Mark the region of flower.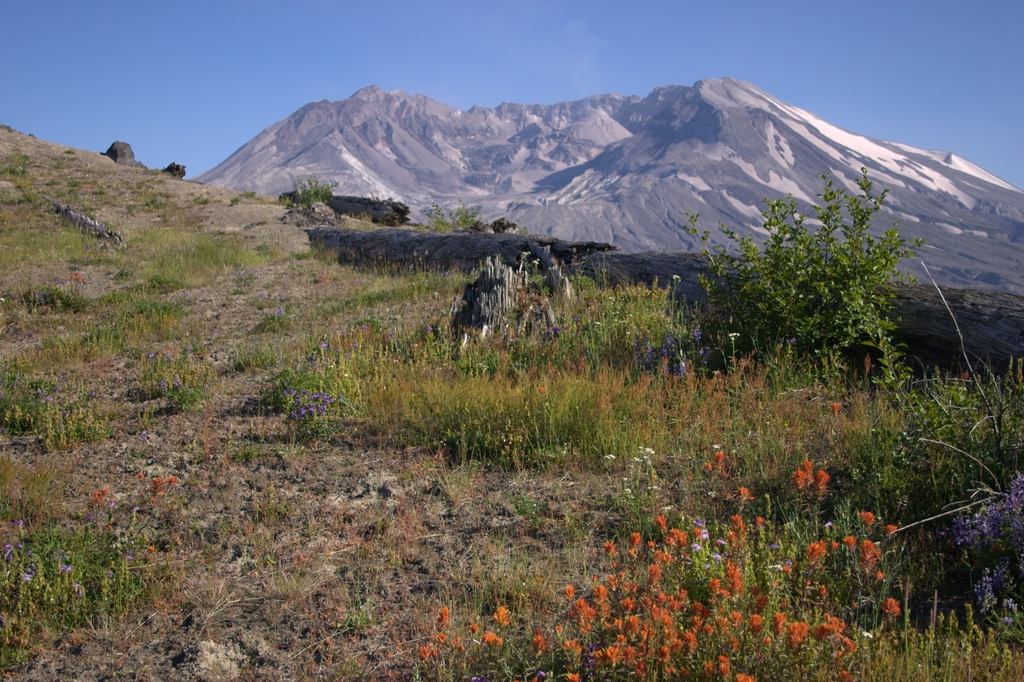
Region: {"x1": 877, "y1": 596, "x2": 903, "y2": 621}.
